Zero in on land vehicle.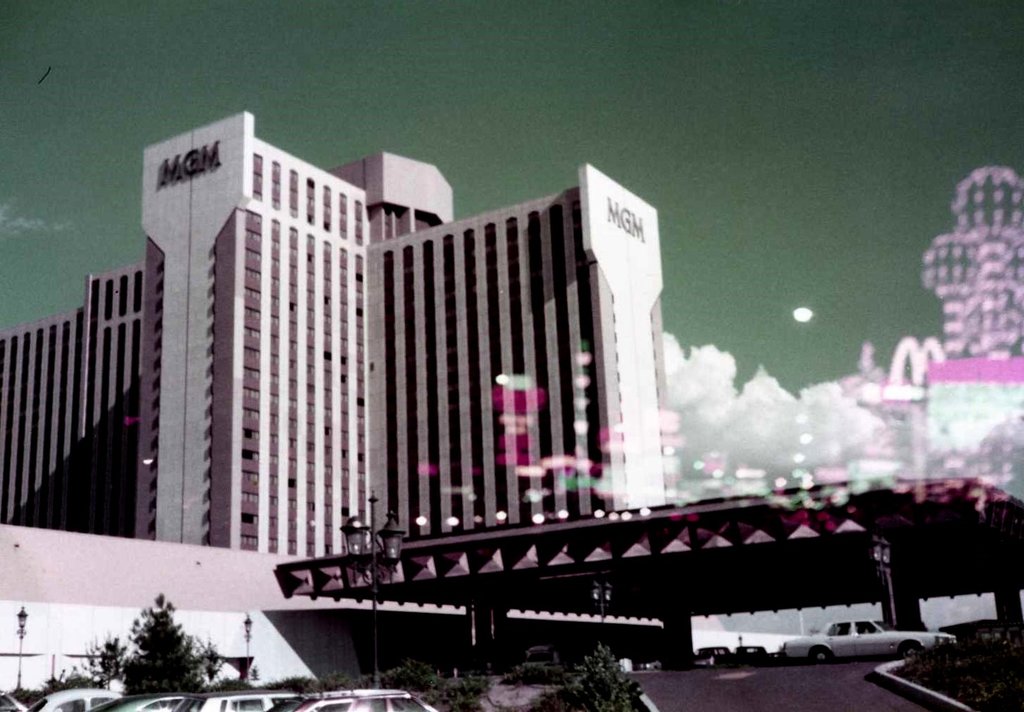
Zeroed in: 787, 617, 954, 664.
